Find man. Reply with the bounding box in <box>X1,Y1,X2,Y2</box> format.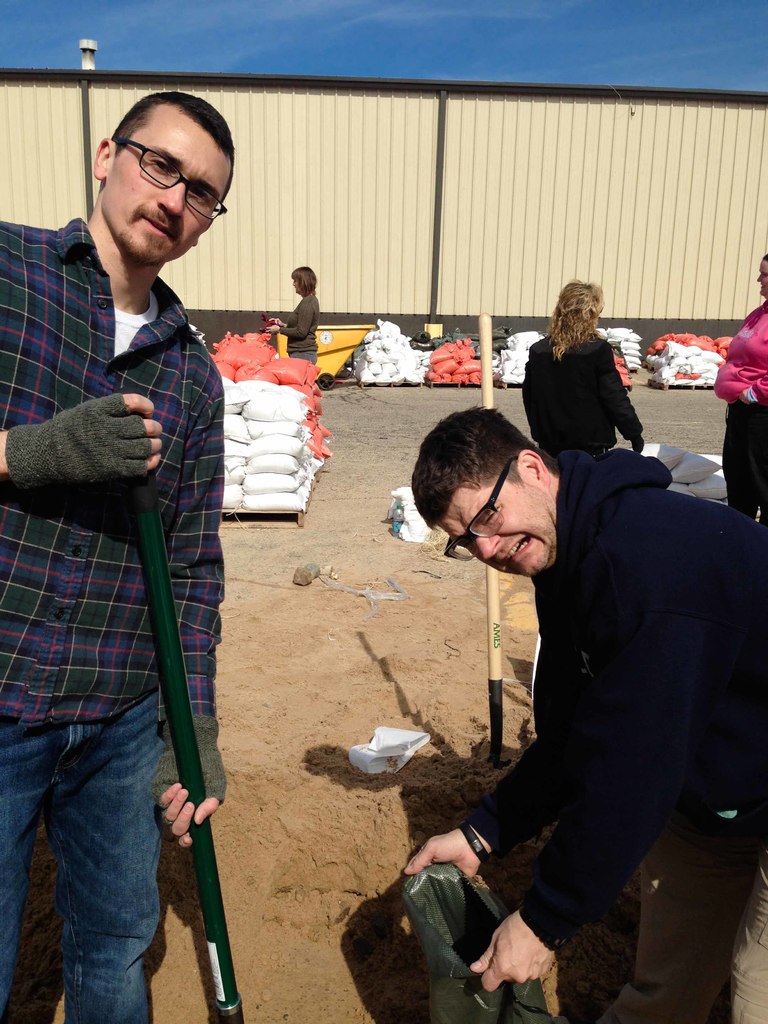
<box>0,86,230,1023</box>.
